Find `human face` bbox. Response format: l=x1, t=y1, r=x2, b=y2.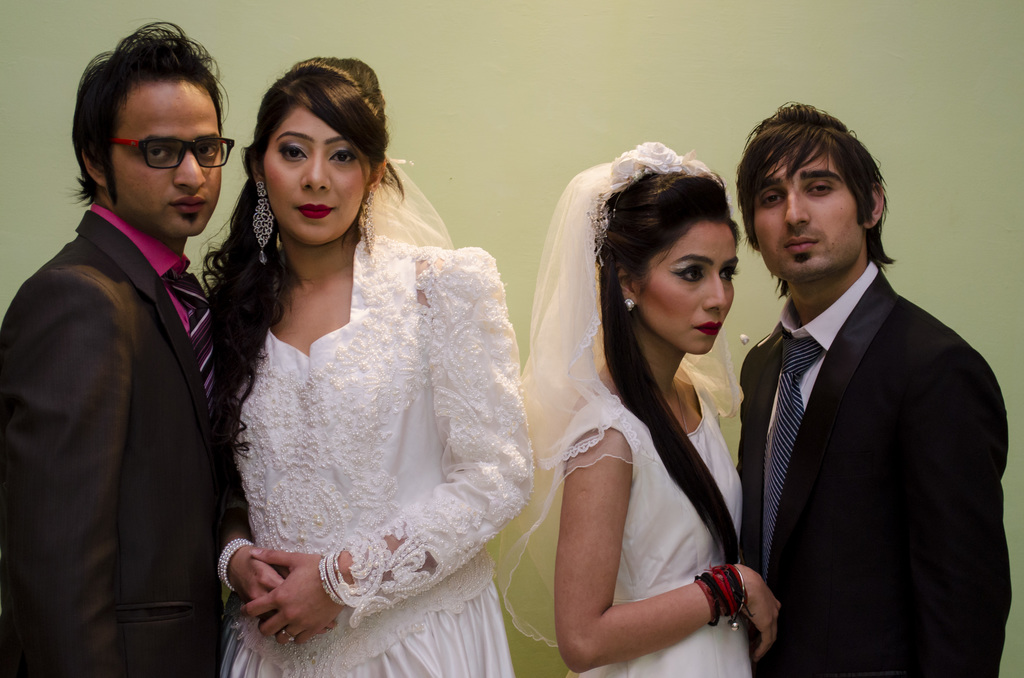
l=630, t=222, r=737, b=354.
